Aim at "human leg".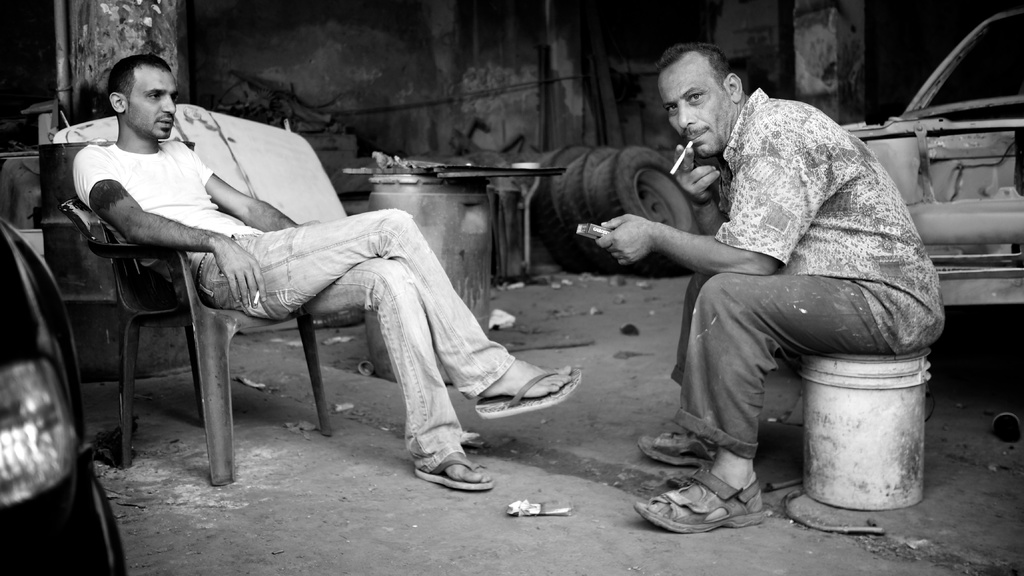
Aimed at {"x1": 634, "y1": 268, "x2": 874, "y2": 522}.
